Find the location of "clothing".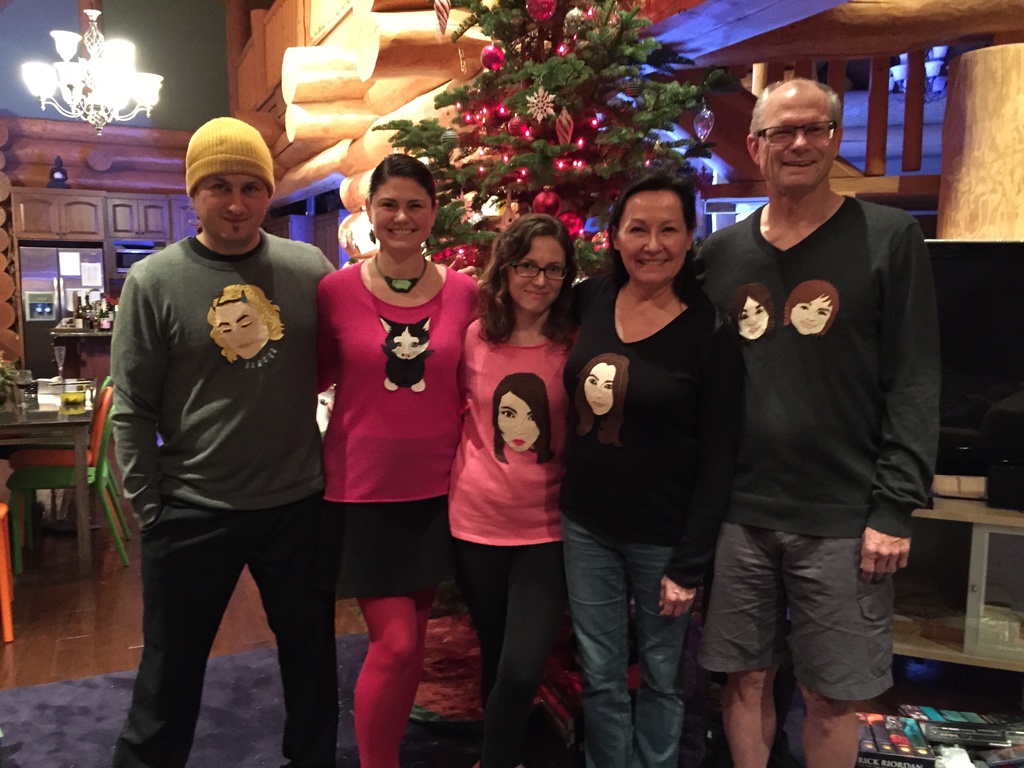
Location: x1=111 y1=225 x2=335 y2=767.
